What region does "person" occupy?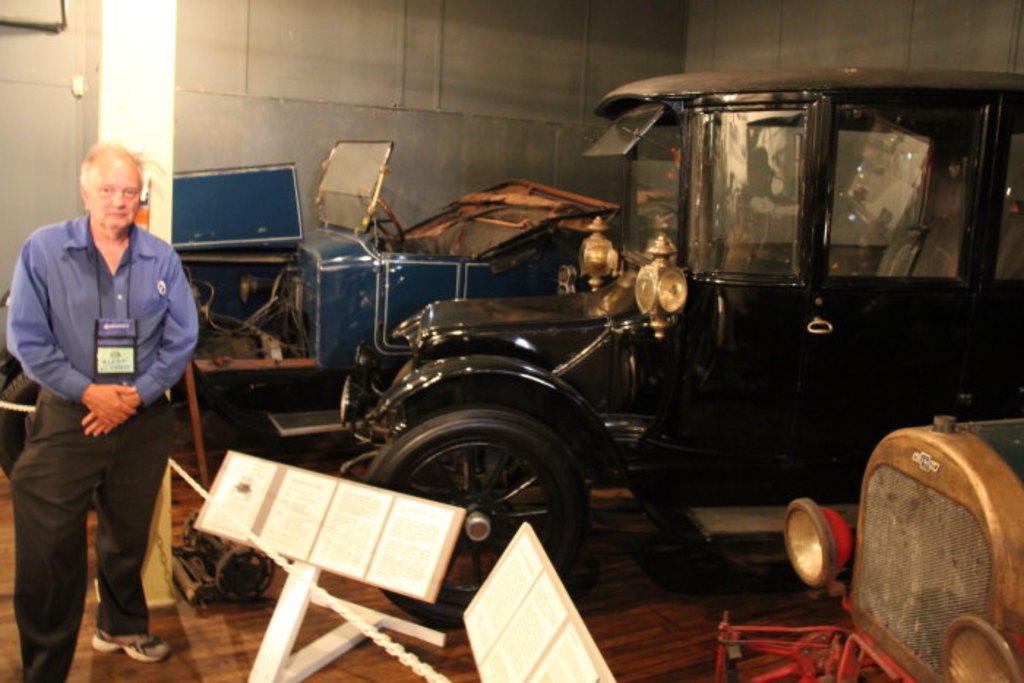
Rect(10, 126, 200, 668).
